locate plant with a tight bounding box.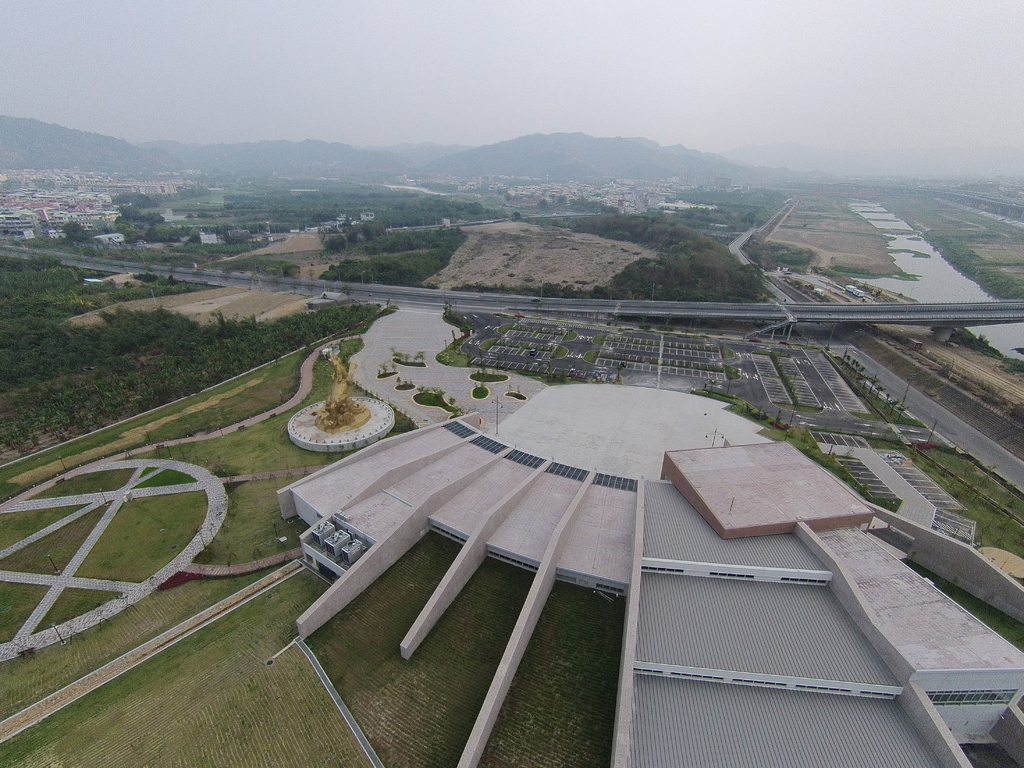
<region>469, 384, 490, 403</region>.
